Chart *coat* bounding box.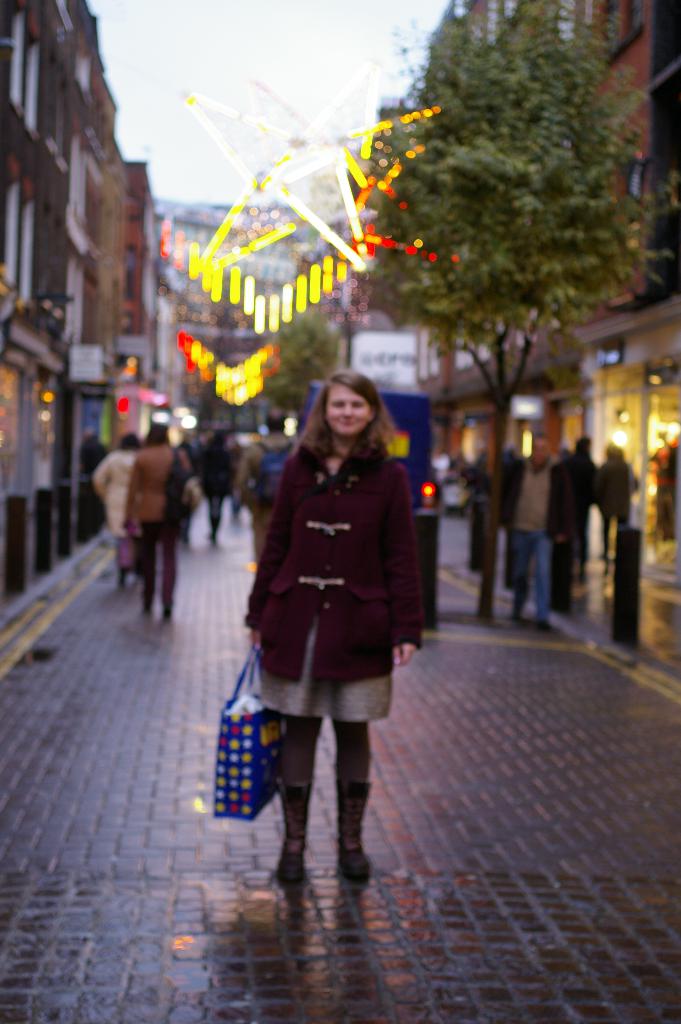
Charted: x1=126, y1=444, x2=186, y2=526.
